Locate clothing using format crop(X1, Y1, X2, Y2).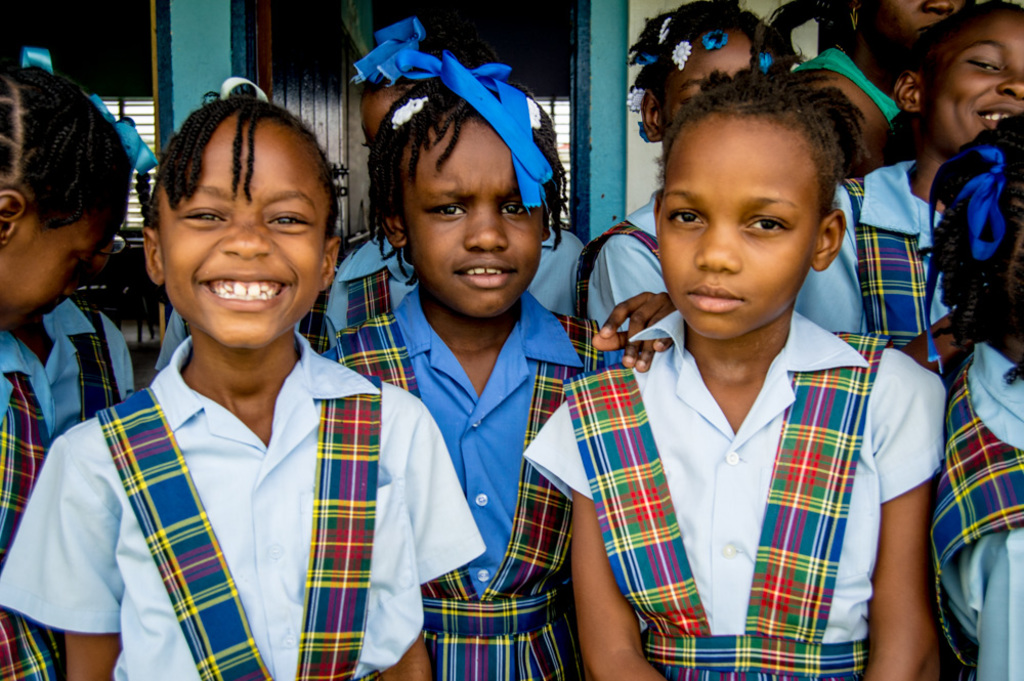
crop(315, 276, 616, 680).
